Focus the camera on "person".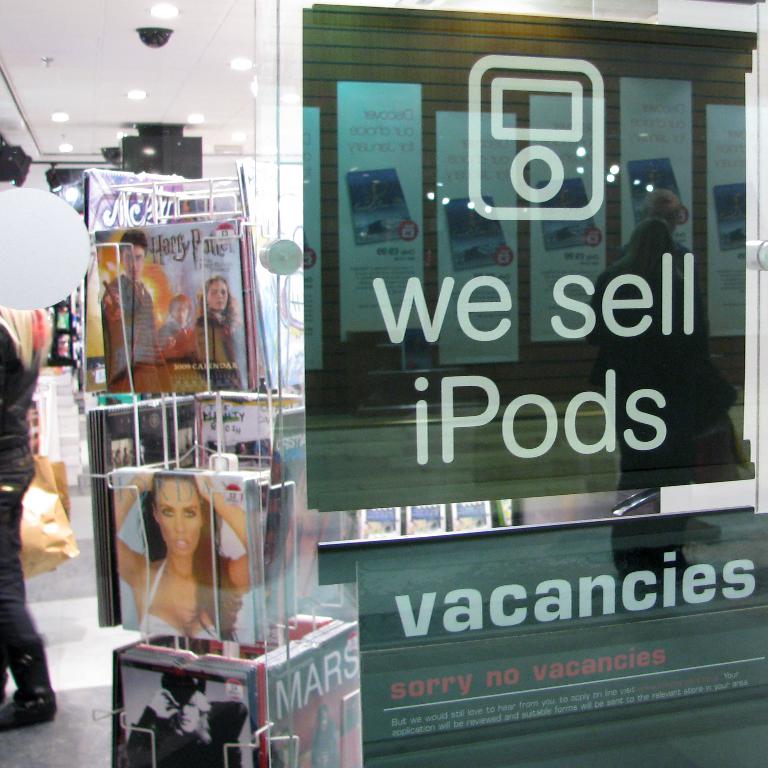
Focus region: [103, 229, 174, 395].
